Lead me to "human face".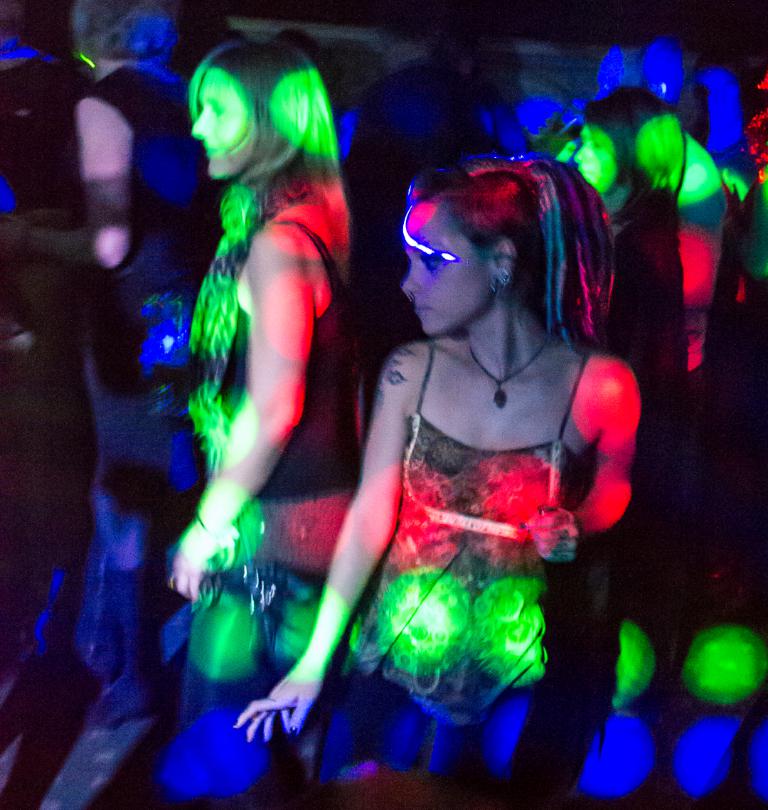
Lead to x1=193, y1=82, x2=243, y2=180.
